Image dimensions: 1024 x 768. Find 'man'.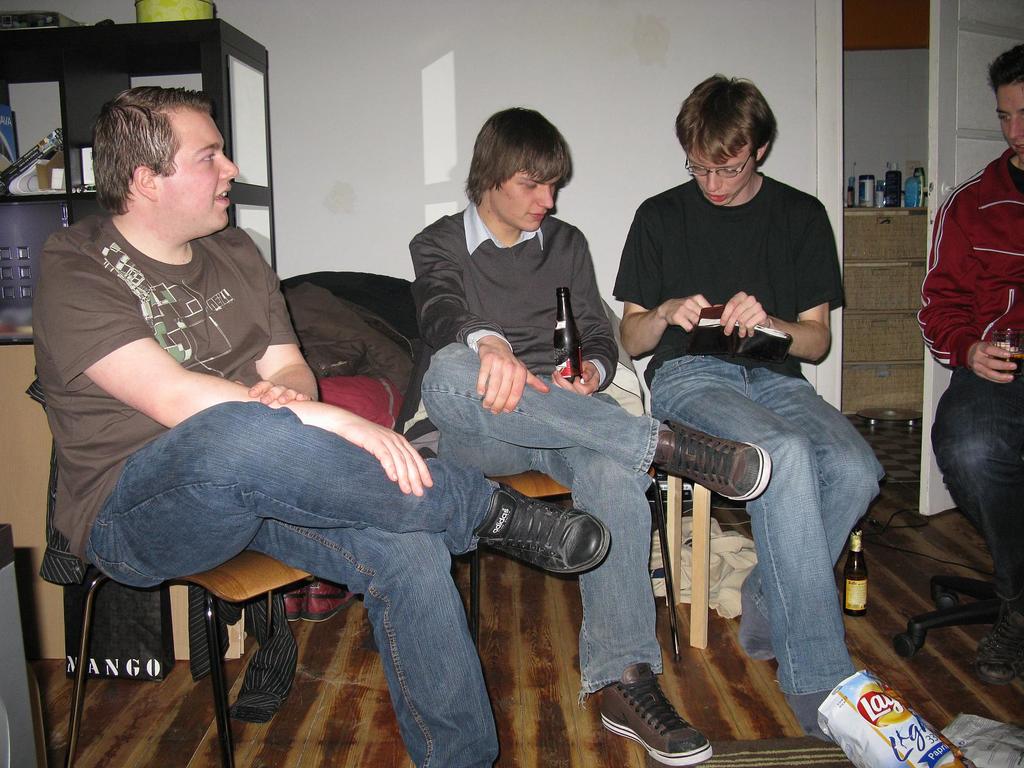
[406,100,772,764].
